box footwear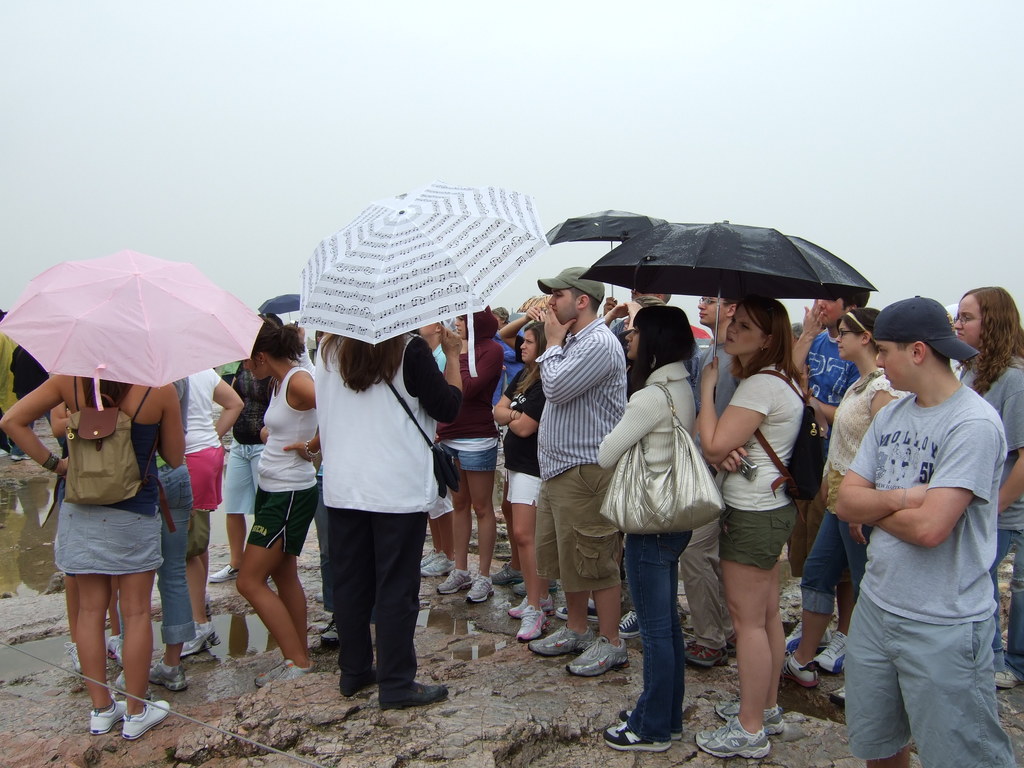
508 589 525 620
